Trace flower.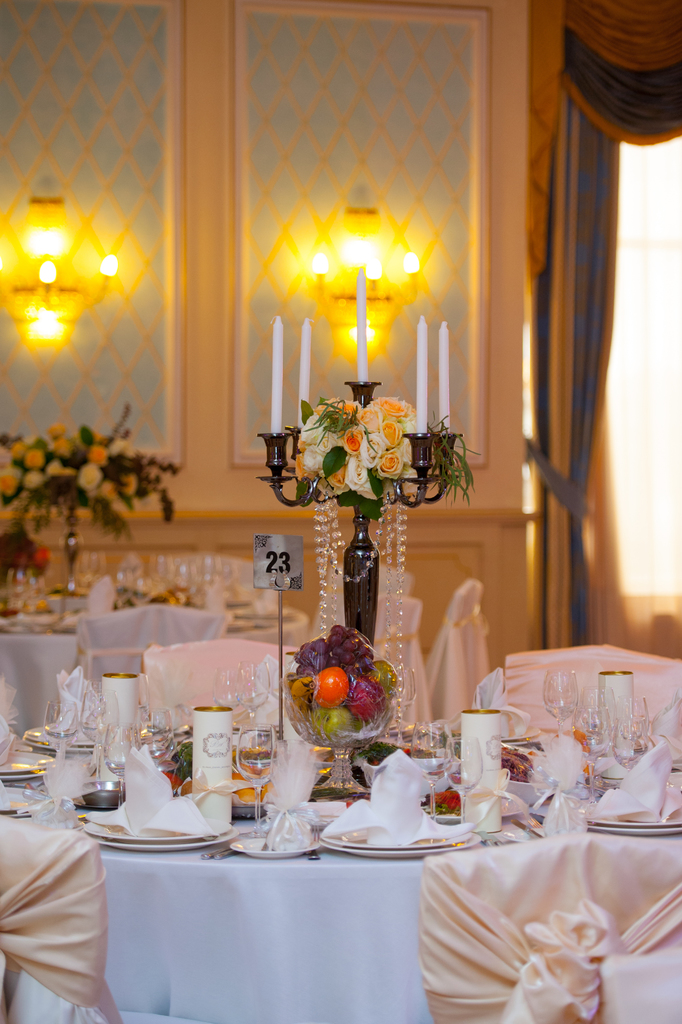
Traced to detection(379, 447, 409, 478).
